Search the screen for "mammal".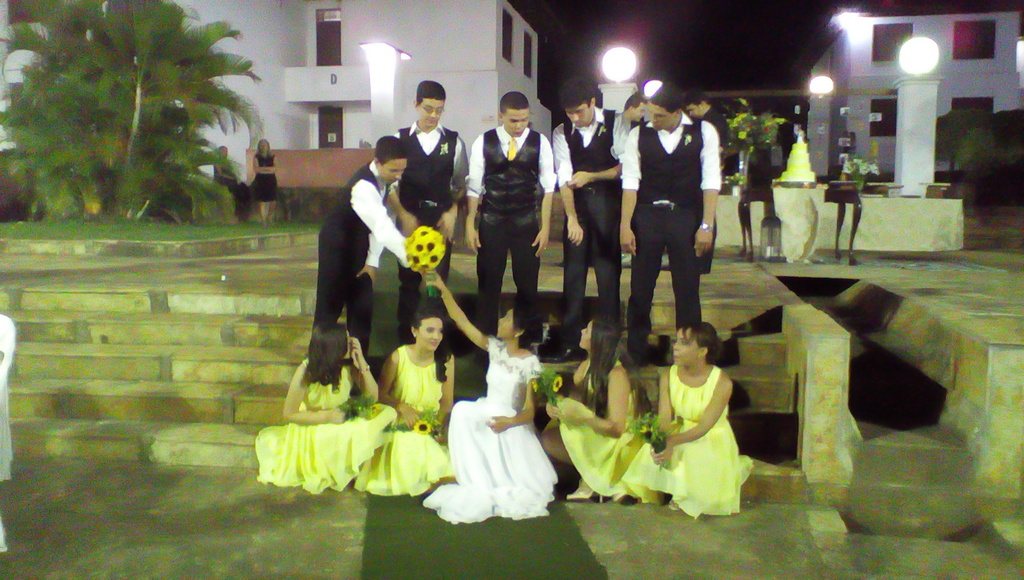
Found at (252, 318, 396, 495).
